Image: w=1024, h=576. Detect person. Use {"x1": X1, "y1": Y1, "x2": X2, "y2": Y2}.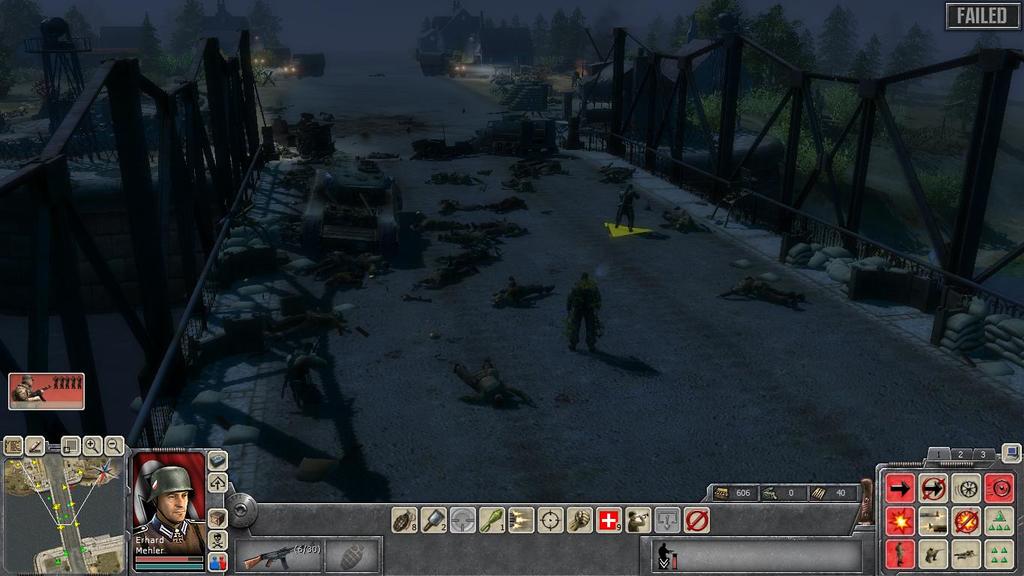
{"x1": 502, "y1": 179, "x2": 534, "y2": 197}.
